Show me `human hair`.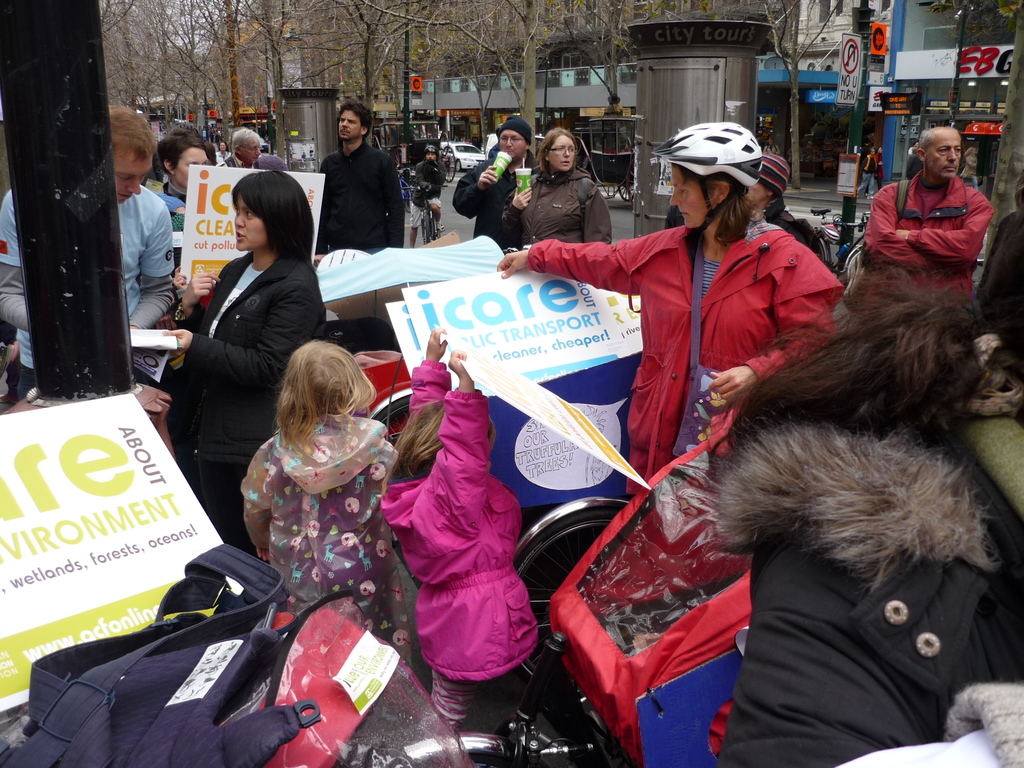
`human hair` is here: [280,344,380,454].
